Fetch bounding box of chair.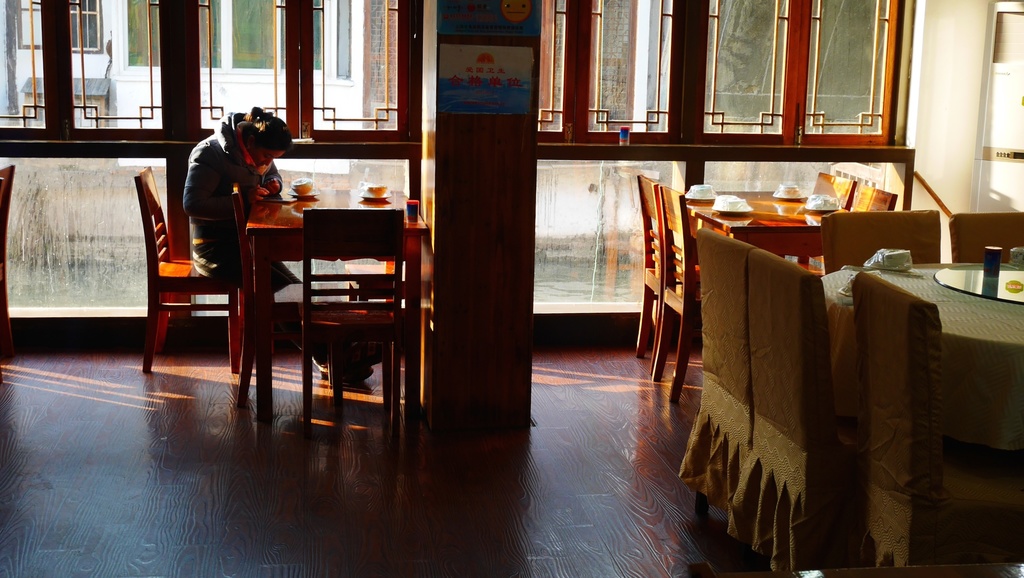
Bbox: select_region(0, 164, 17, 384).
